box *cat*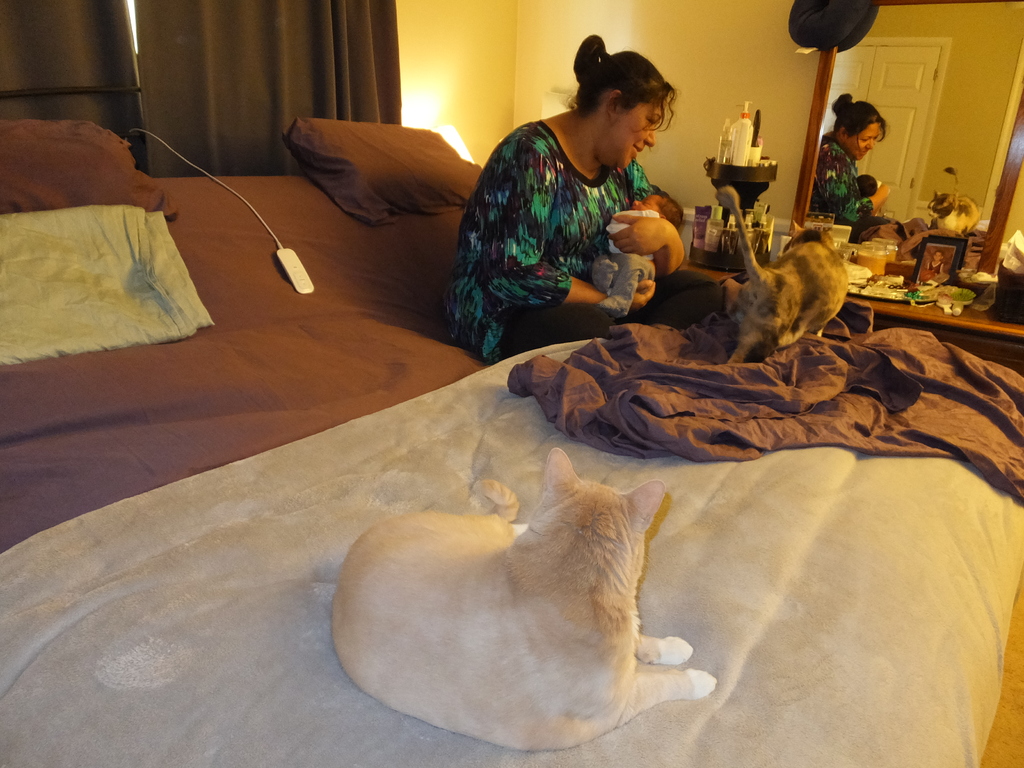
(329,442,721,754)
